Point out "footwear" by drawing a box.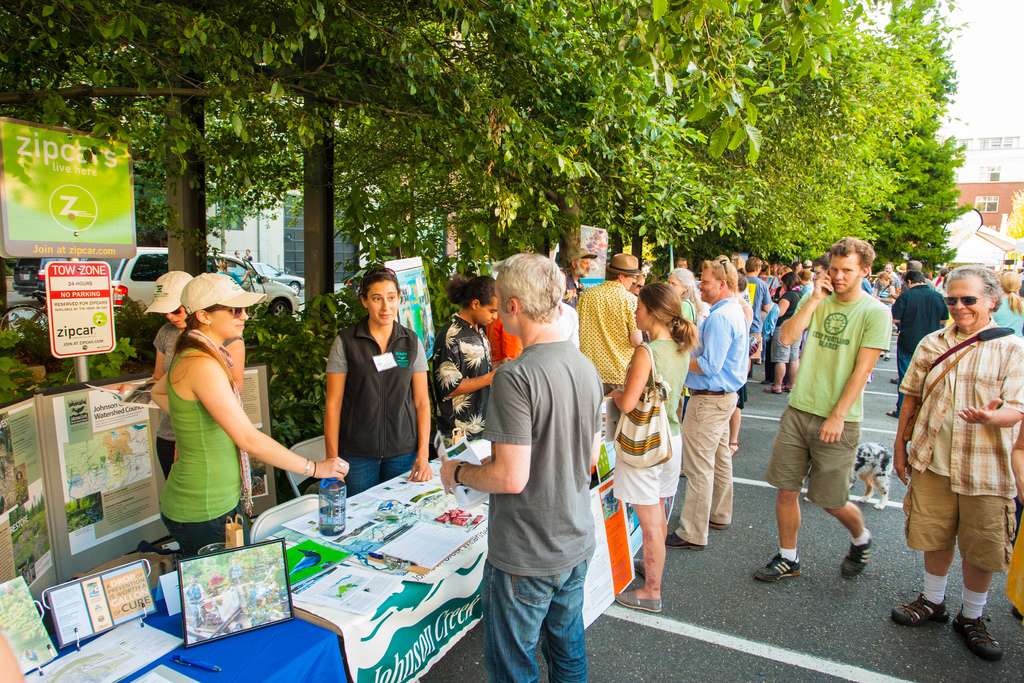
782, 384, 793, 391.
